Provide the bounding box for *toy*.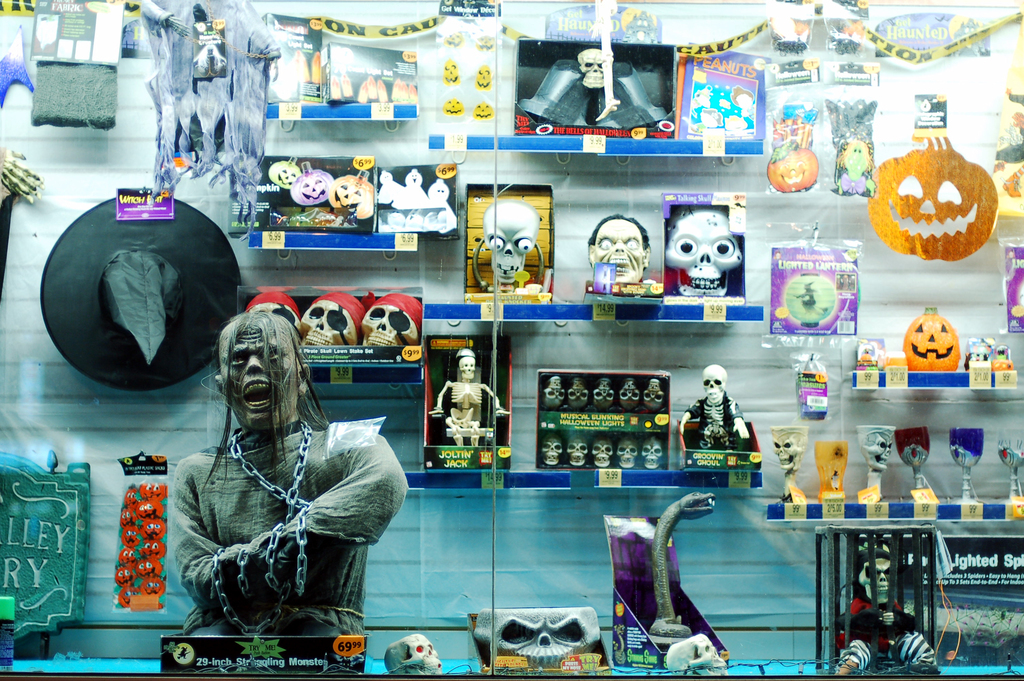
l=300, t=291, r=364, b=348.
